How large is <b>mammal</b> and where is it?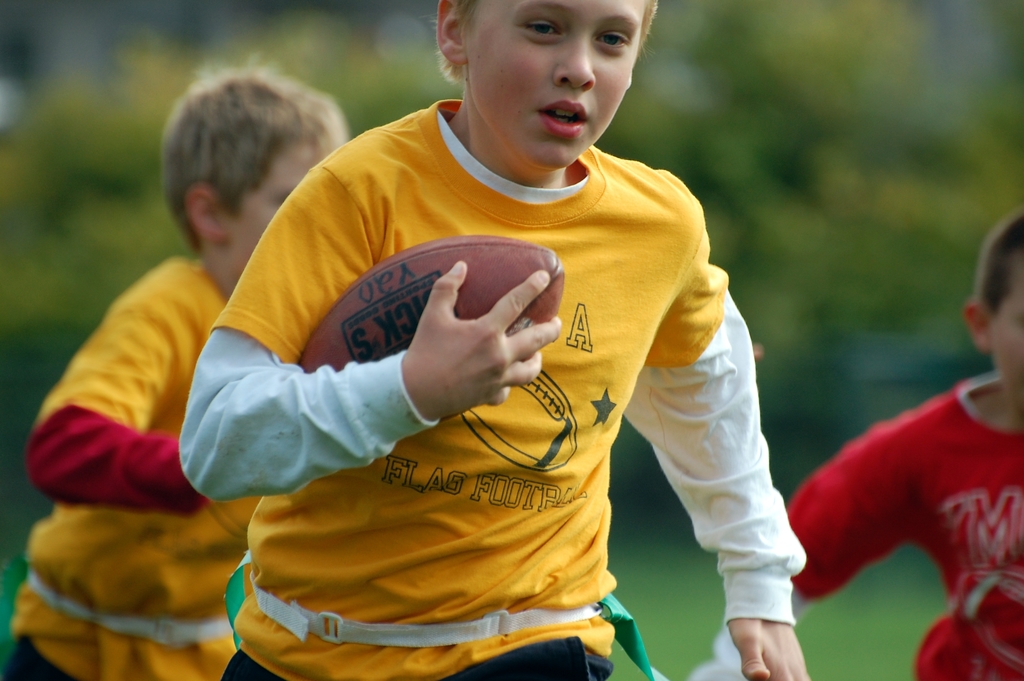
Bounding box: [0, 47, 355, 680].
